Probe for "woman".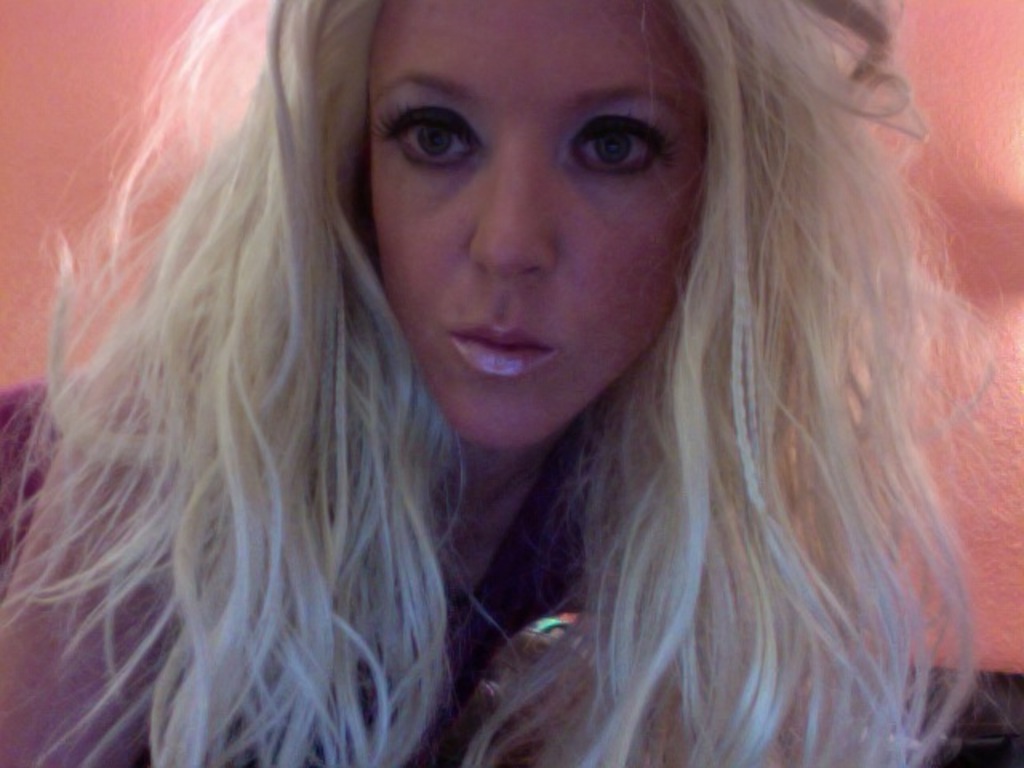
Probe result: <box>34,5,995,767</box>.
